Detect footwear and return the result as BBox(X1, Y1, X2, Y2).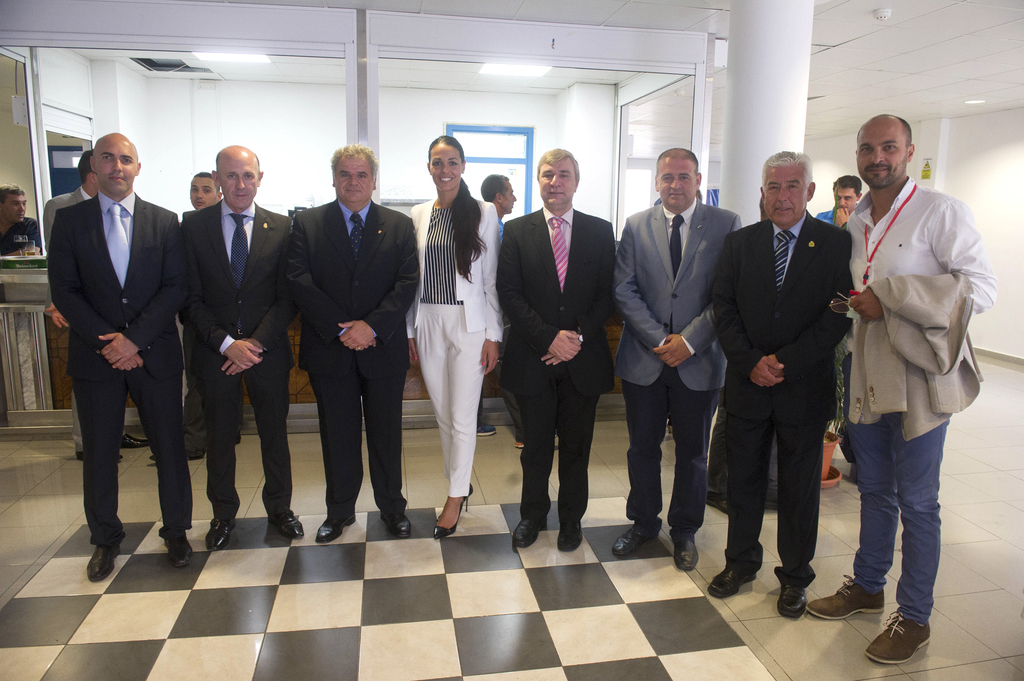
BBox(671, 532, 696, 572).
